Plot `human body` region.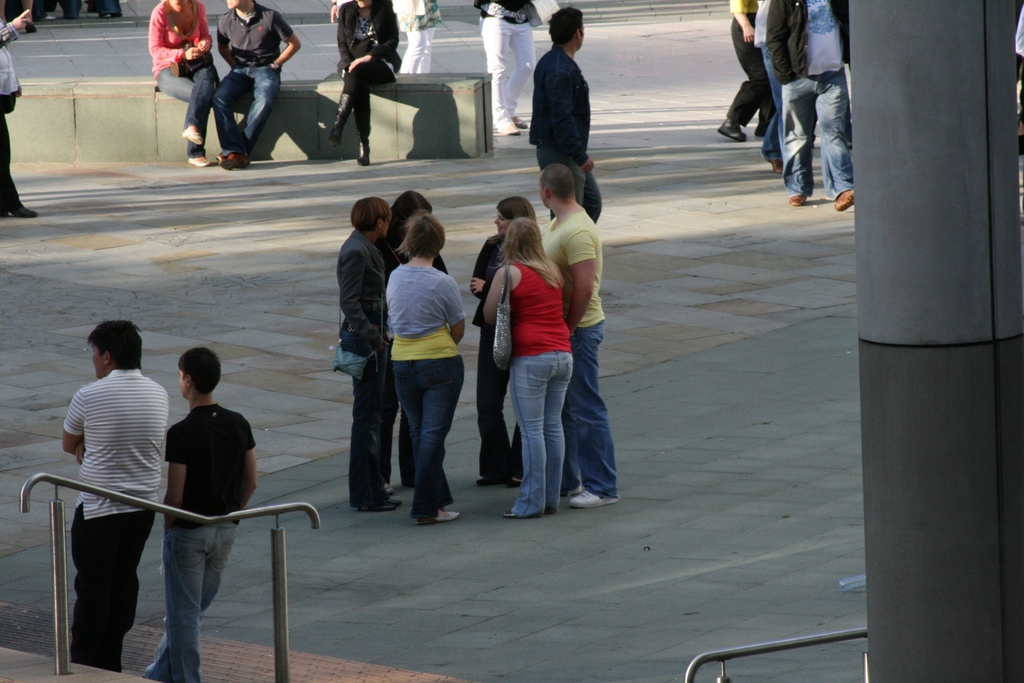
Plotted at 321/7/405/173.
